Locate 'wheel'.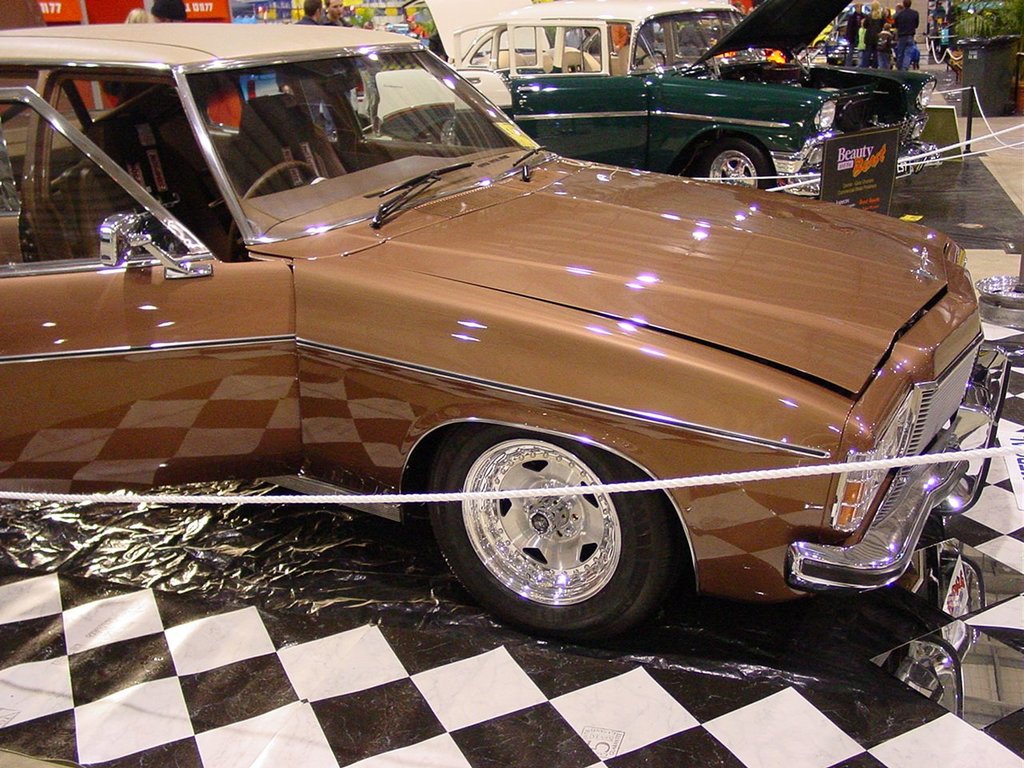
Bounding box: <box>703,143,774,182</box>.
